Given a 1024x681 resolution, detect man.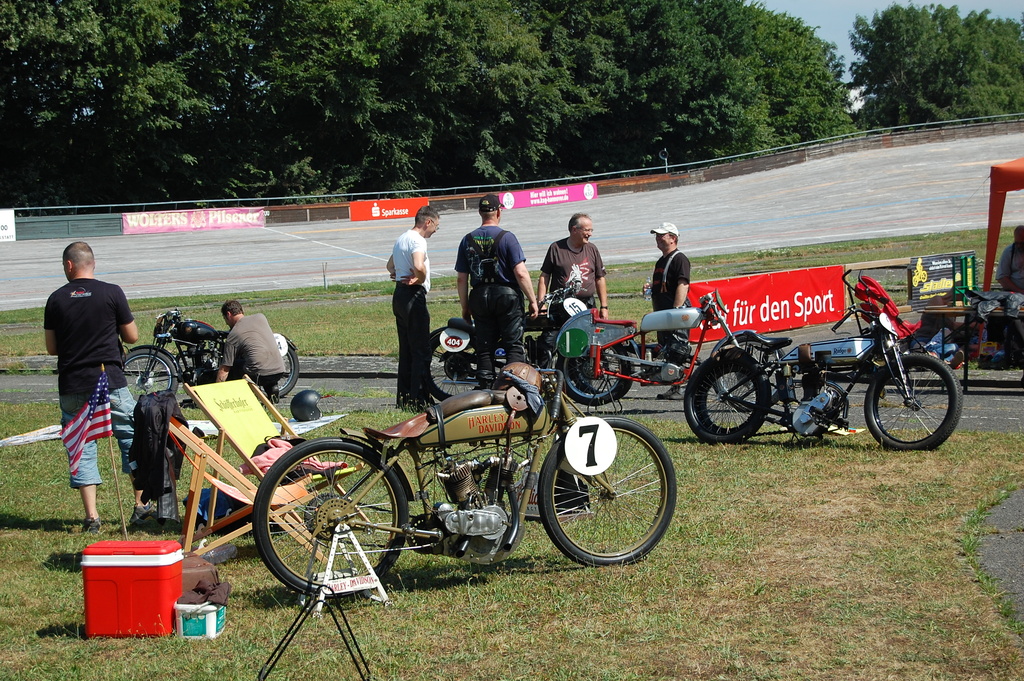
box=[387, 201, 445, 411].
